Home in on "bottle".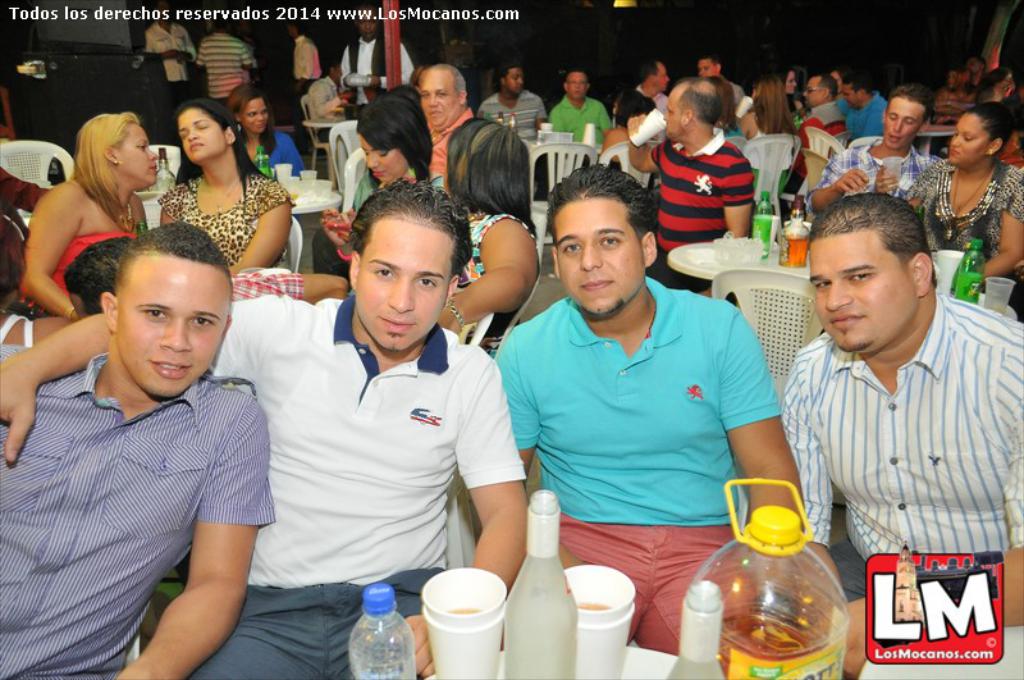
Homed in at [344,584,420,679].
